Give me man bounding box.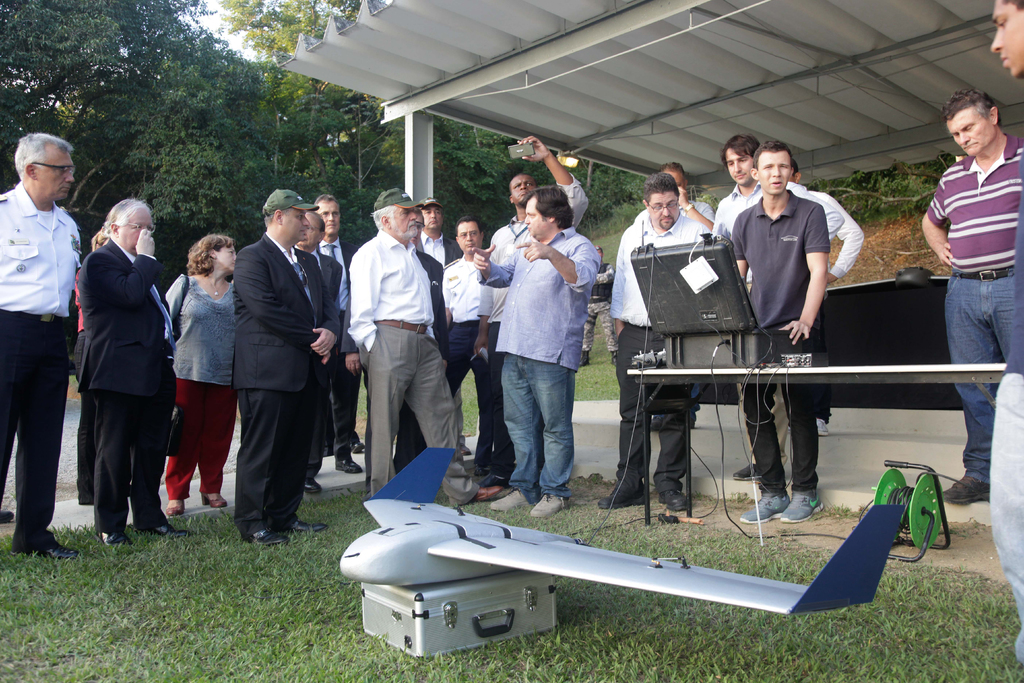
crop(417, 190, 468, 268).
